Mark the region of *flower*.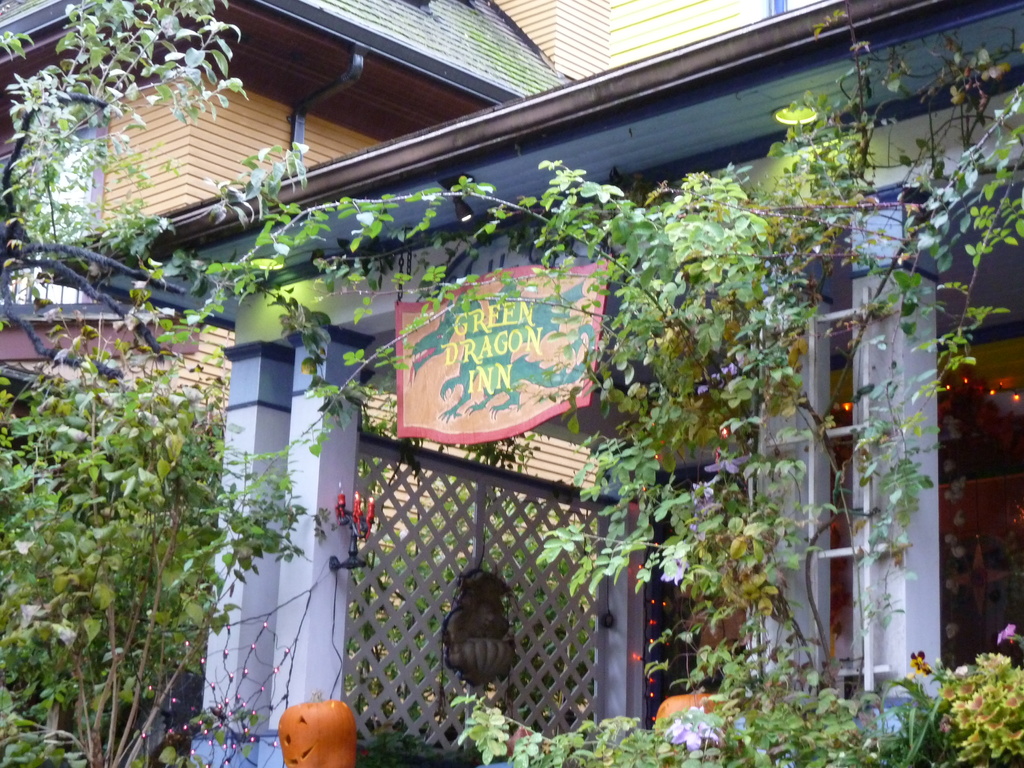
Region: 997/621/1017/643.
